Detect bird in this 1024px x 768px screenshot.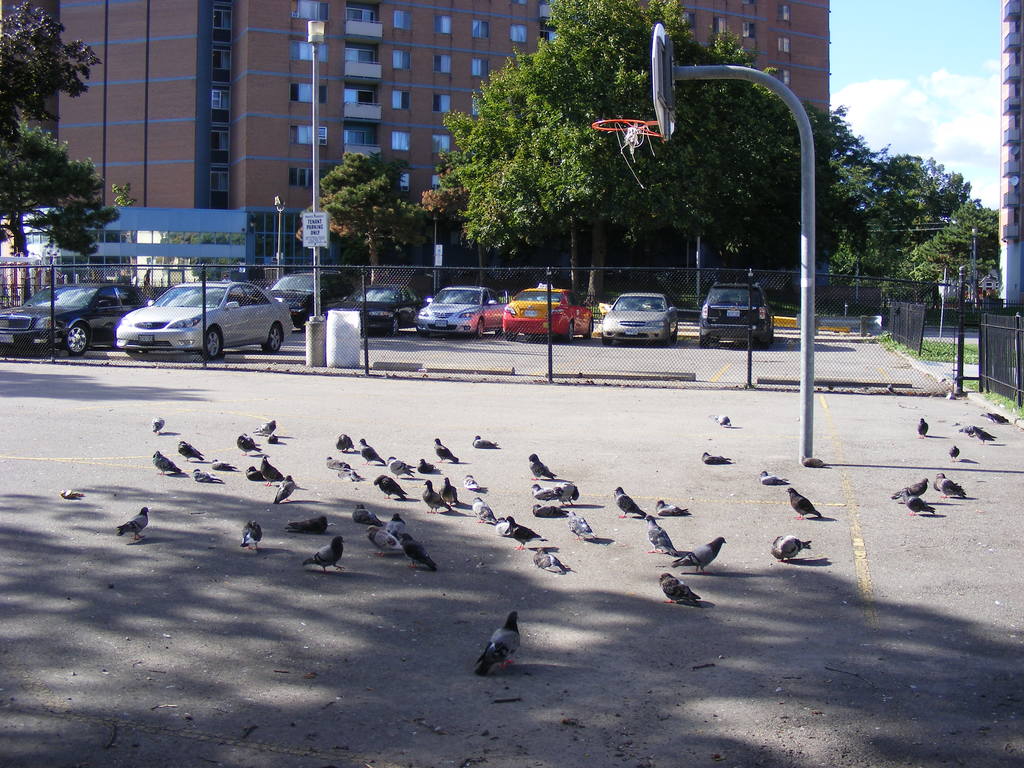
Detection: bbox=(302, 535, 347, 577).
